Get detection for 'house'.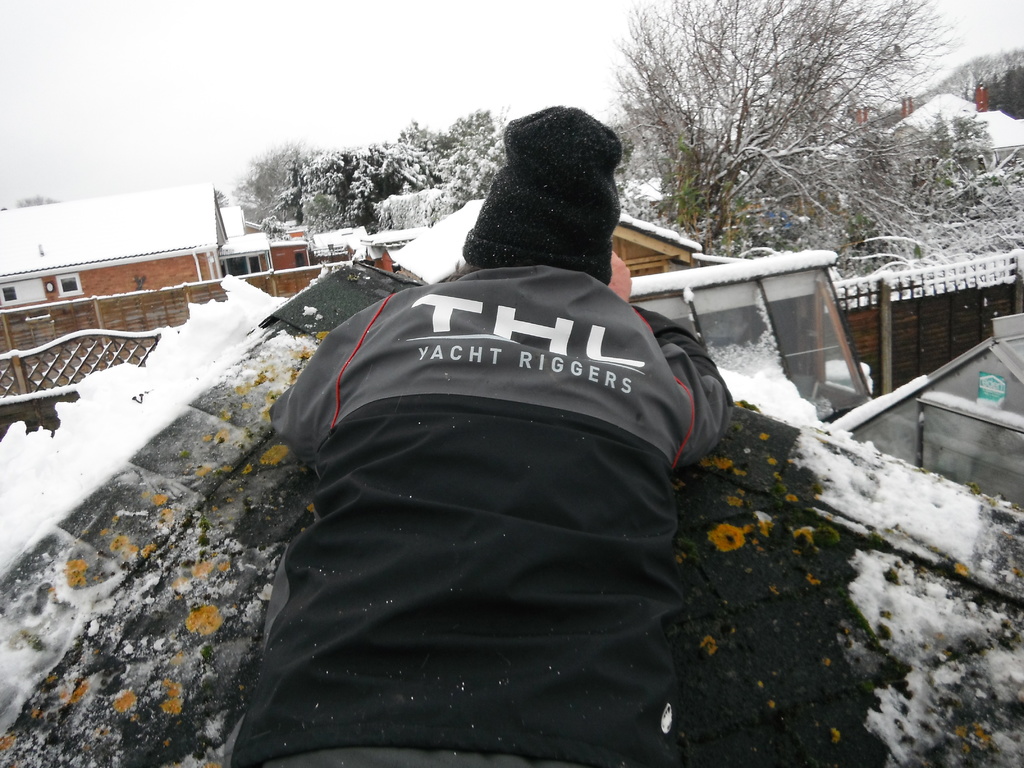
Detection: (x1=617, y1=218, x2=706, y2=285).
